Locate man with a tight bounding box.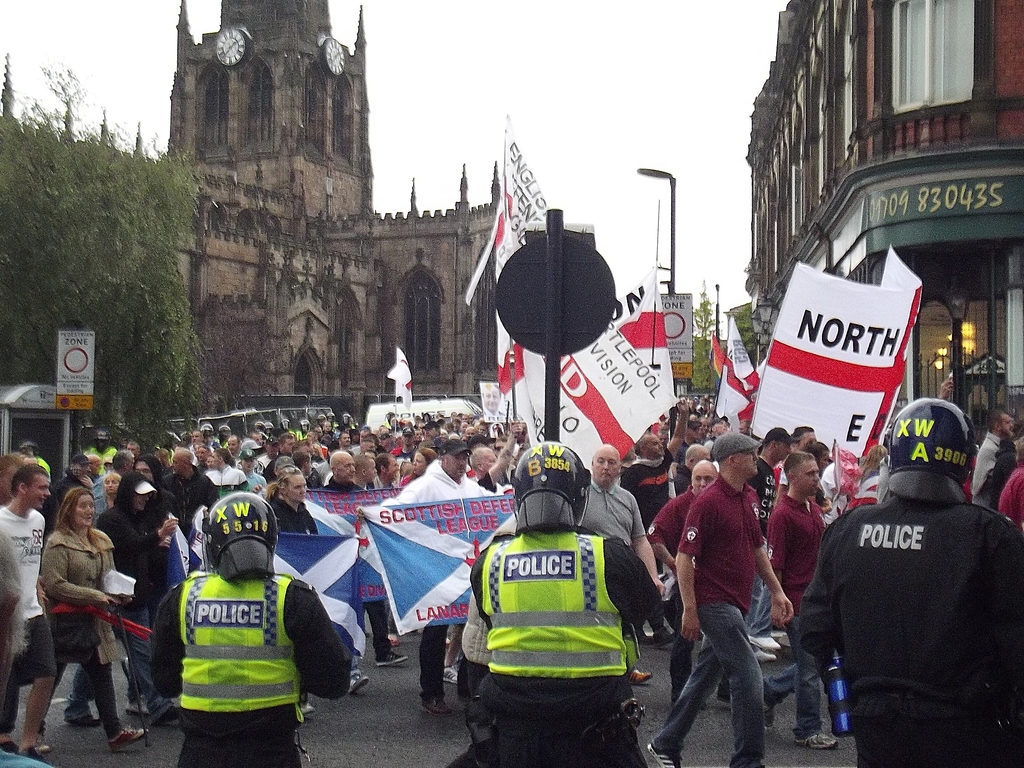
761, 442, 843, 743.
